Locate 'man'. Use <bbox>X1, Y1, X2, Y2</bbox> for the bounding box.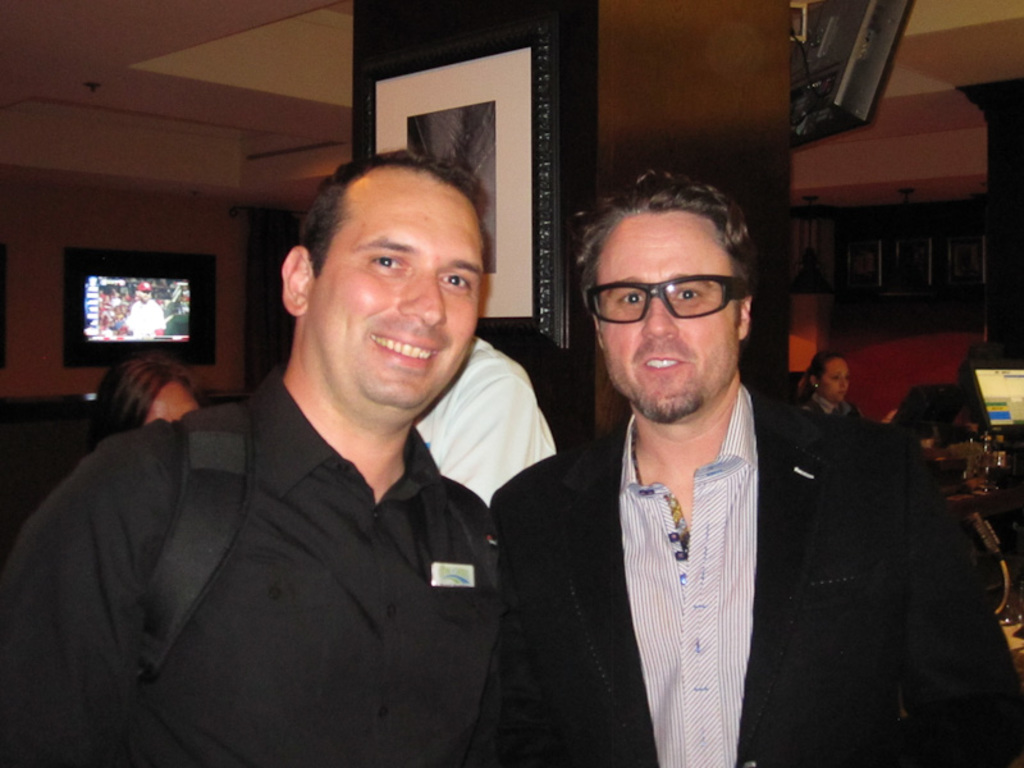
<bbox>486, 168, 1023, 767</bbox>.
